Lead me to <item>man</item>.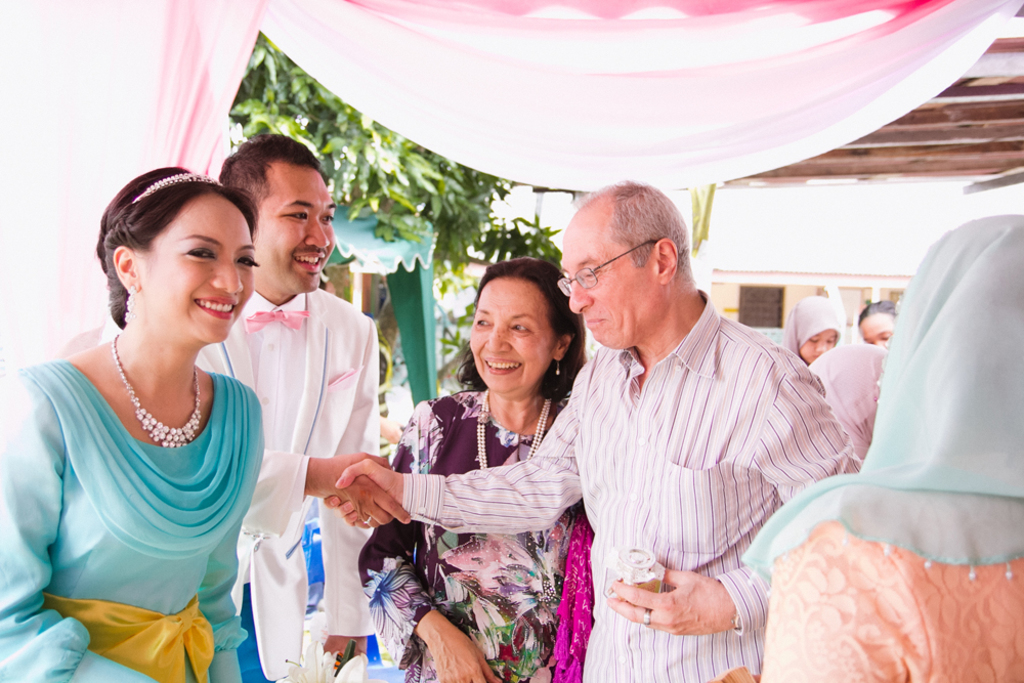
Lead to BBox(381, 166, 816, 652).
